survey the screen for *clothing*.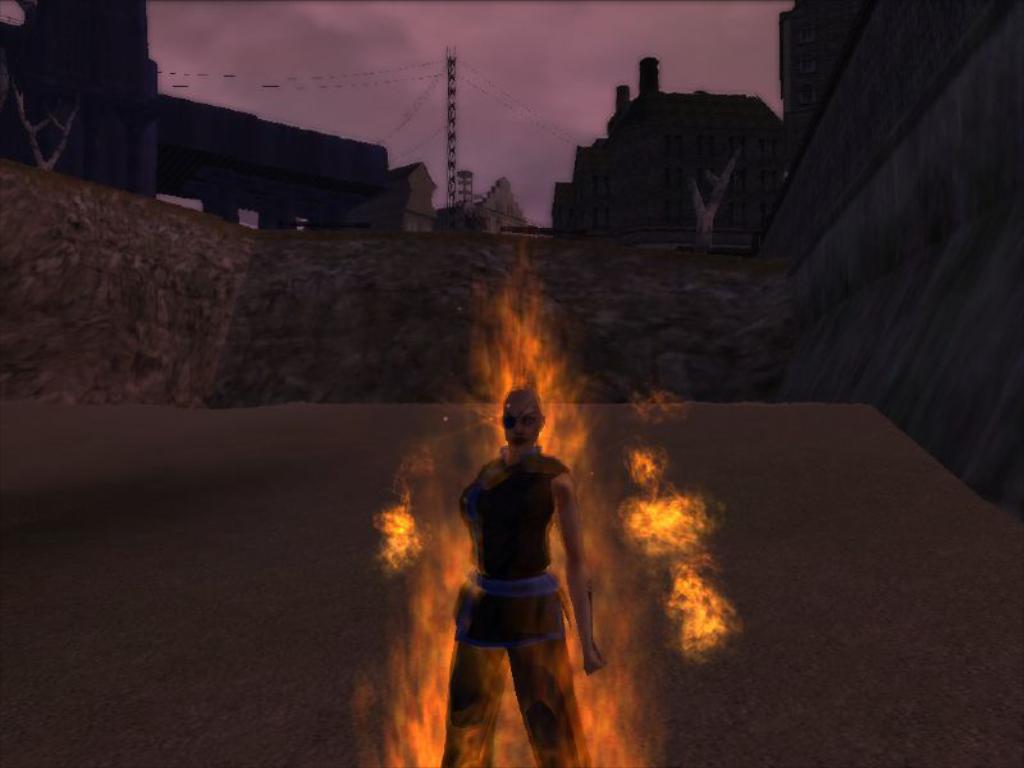
Survey found: 444/443/576/767.
